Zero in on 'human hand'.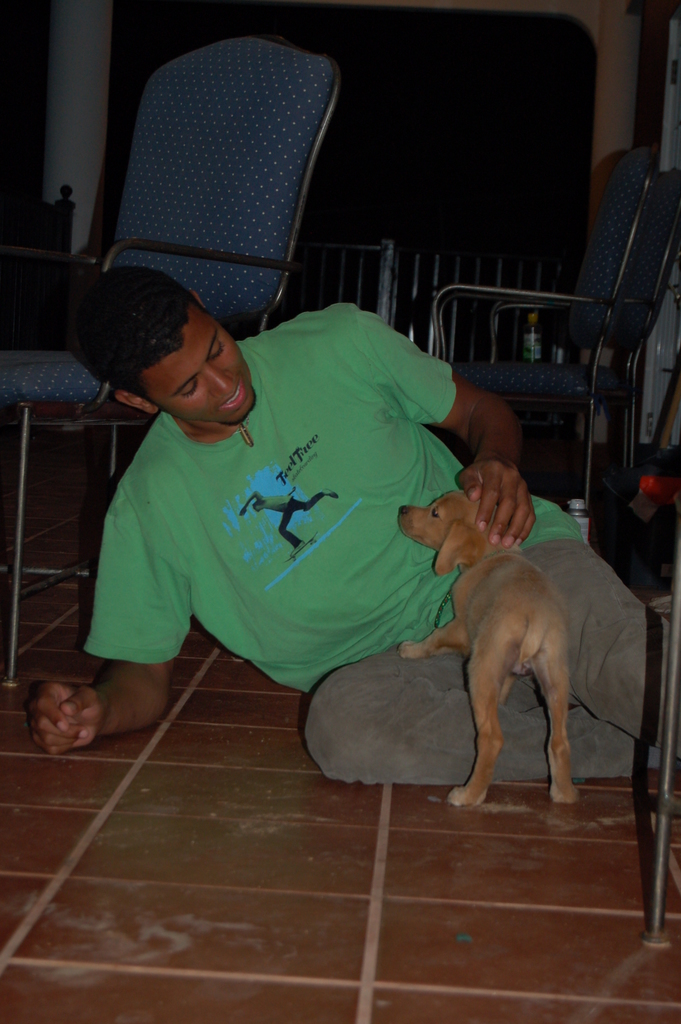
Zeroed in: rect(27, 673, 109, 762).
